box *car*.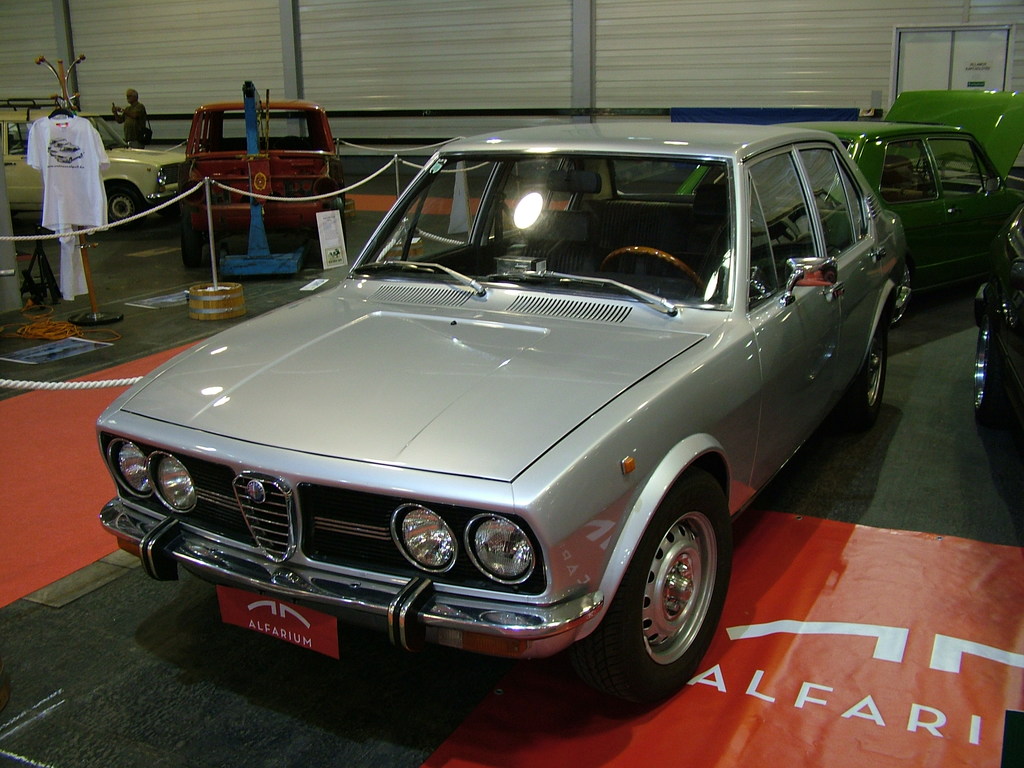
93,114,907,713.
